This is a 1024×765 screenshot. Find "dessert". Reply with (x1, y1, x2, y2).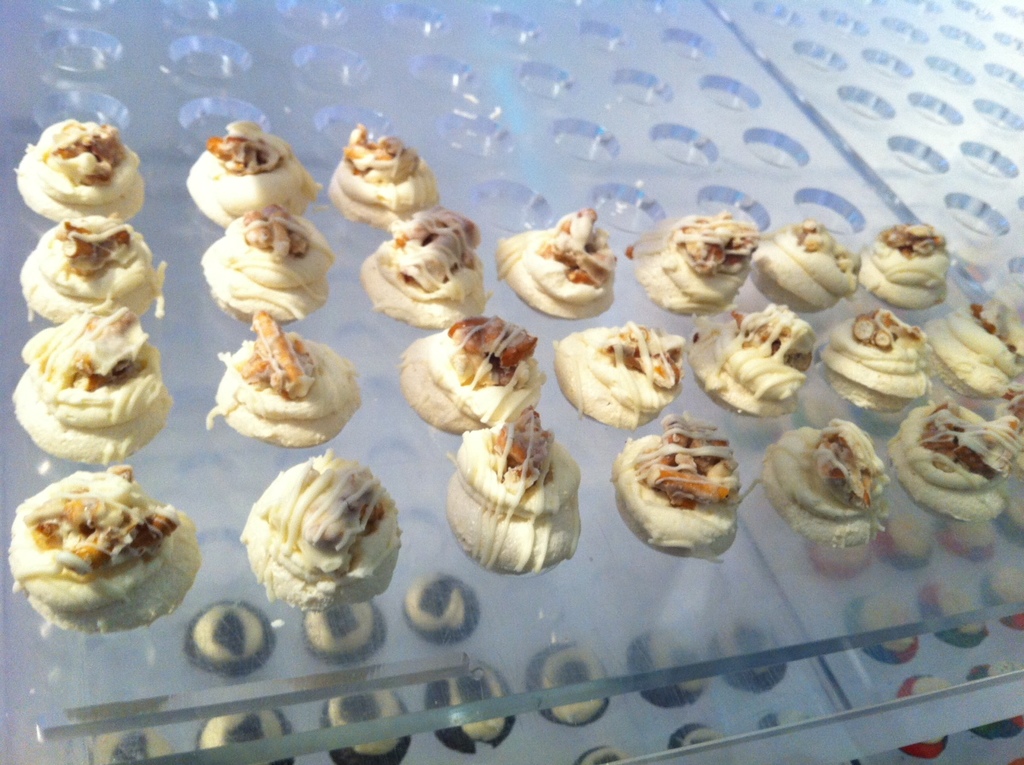
(684, 302, 820, 417).
